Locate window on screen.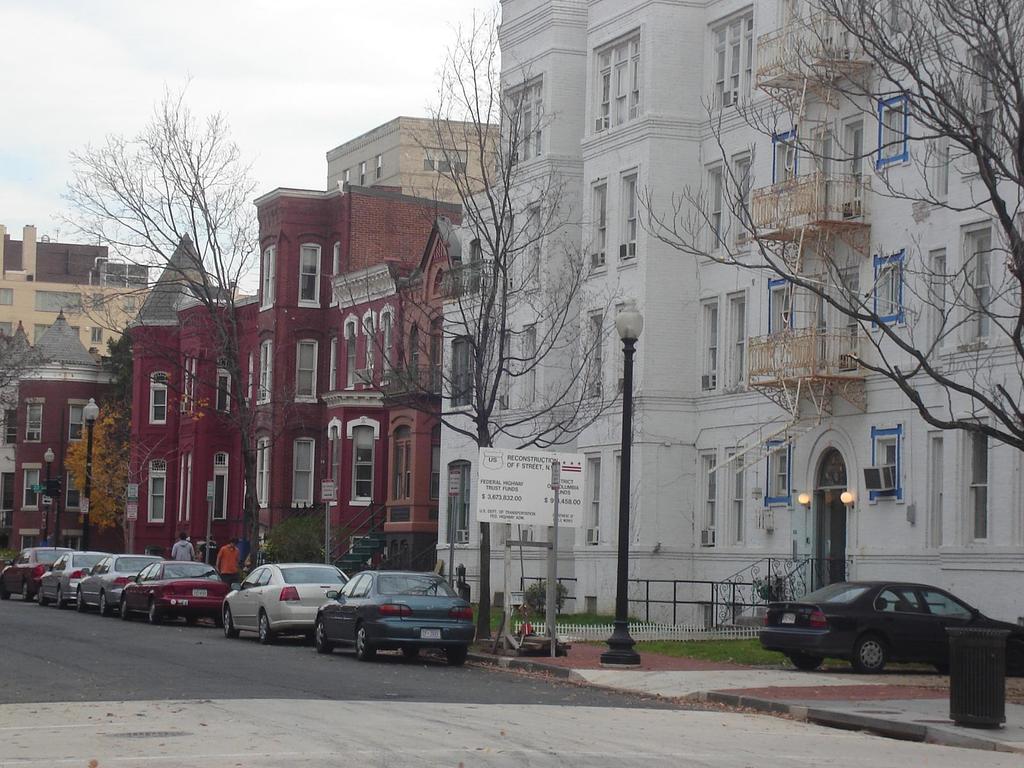
On screen at (694,305,714,388).
